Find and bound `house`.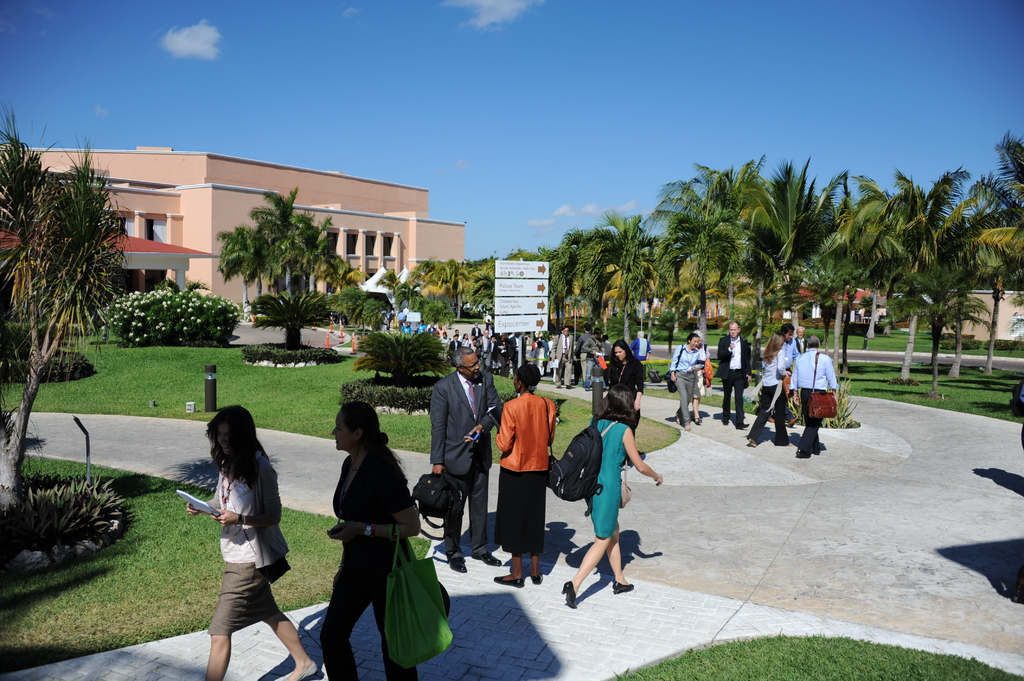
Bound: <box>45,125,482,368</box>.
